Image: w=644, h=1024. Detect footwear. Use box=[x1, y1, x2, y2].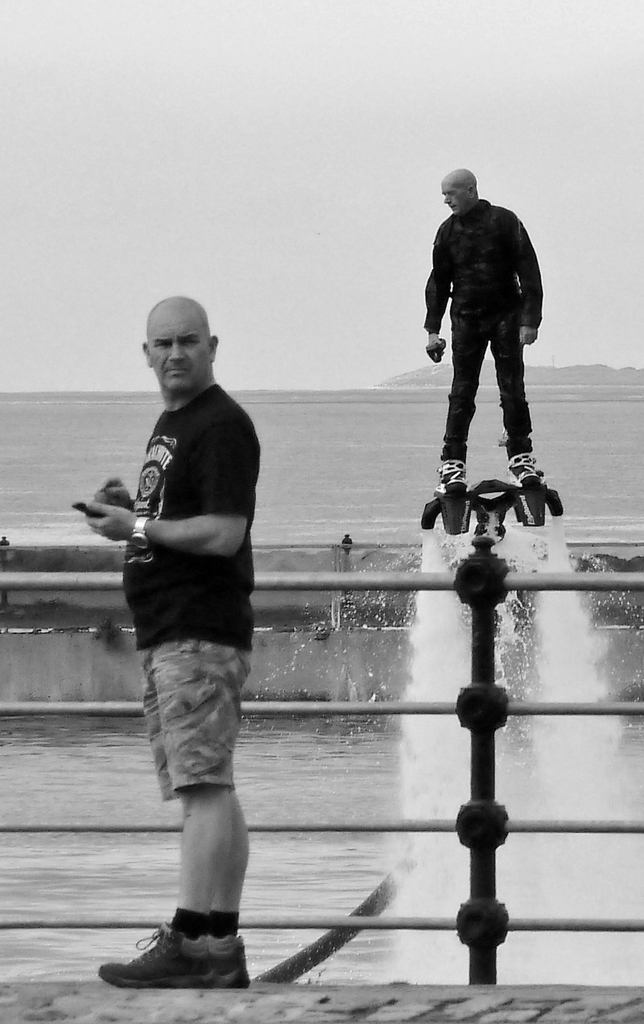
box=[111, 918, 242, 981].
